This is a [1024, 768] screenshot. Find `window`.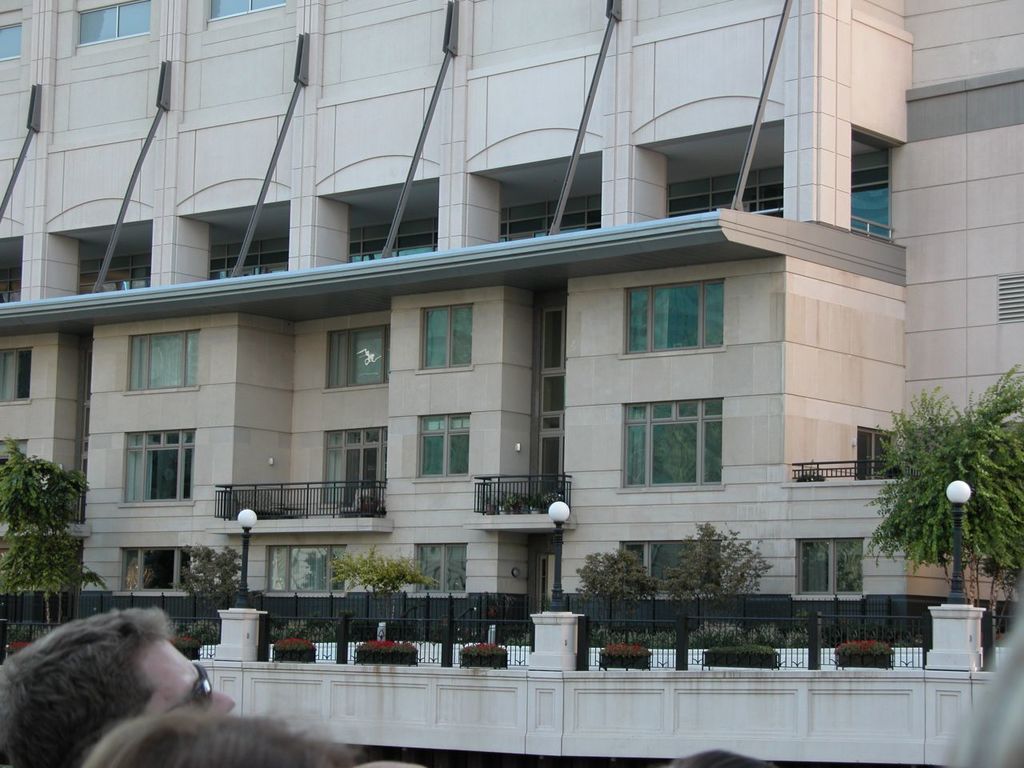
Bounding box: 326,321,394,394.
